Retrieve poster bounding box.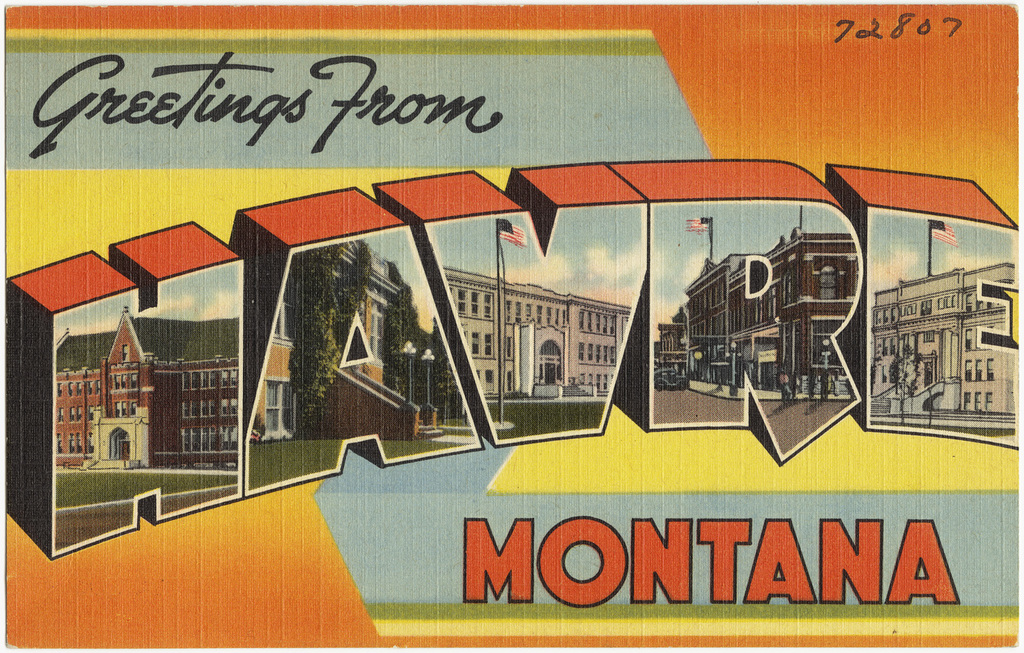
Bounding box: l=0, t=2, r=1017, b=652.
